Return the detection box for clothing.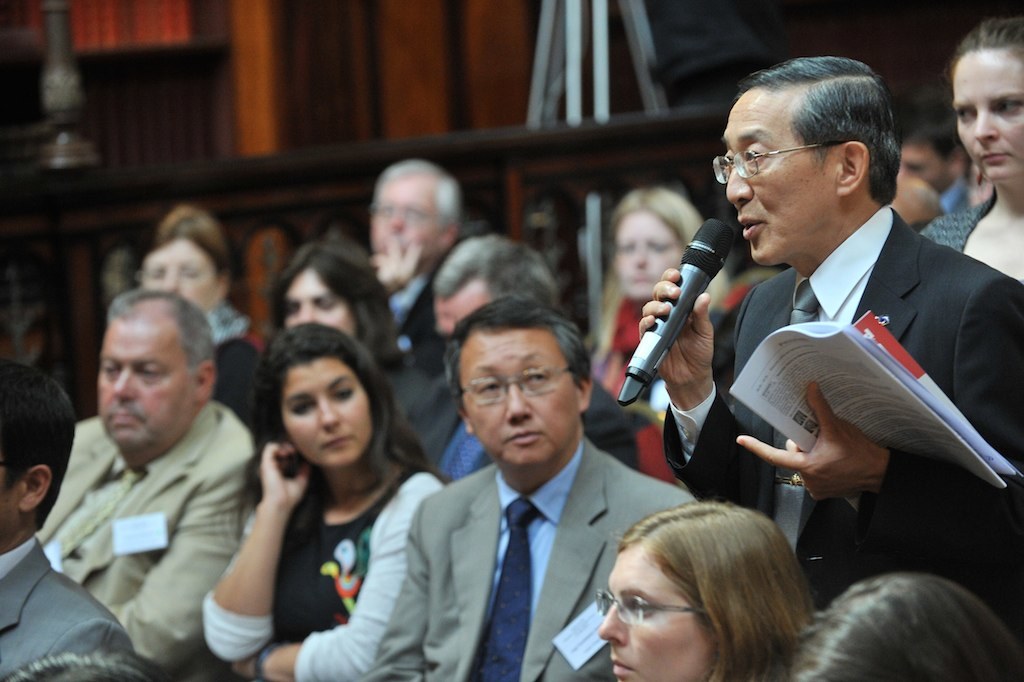
pyautogui.locateOnScreen(388, 273, 434, 379).
